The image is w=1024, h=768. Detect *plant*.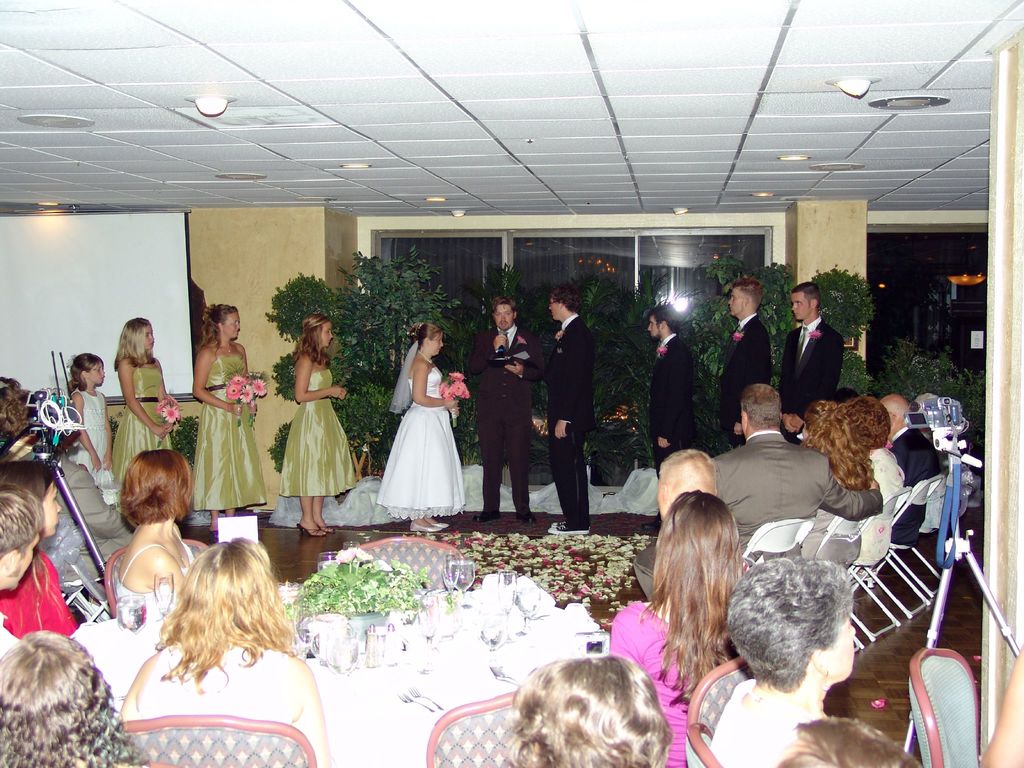
Detection: [x1=111, y1=410, x2=125, y2=453].
